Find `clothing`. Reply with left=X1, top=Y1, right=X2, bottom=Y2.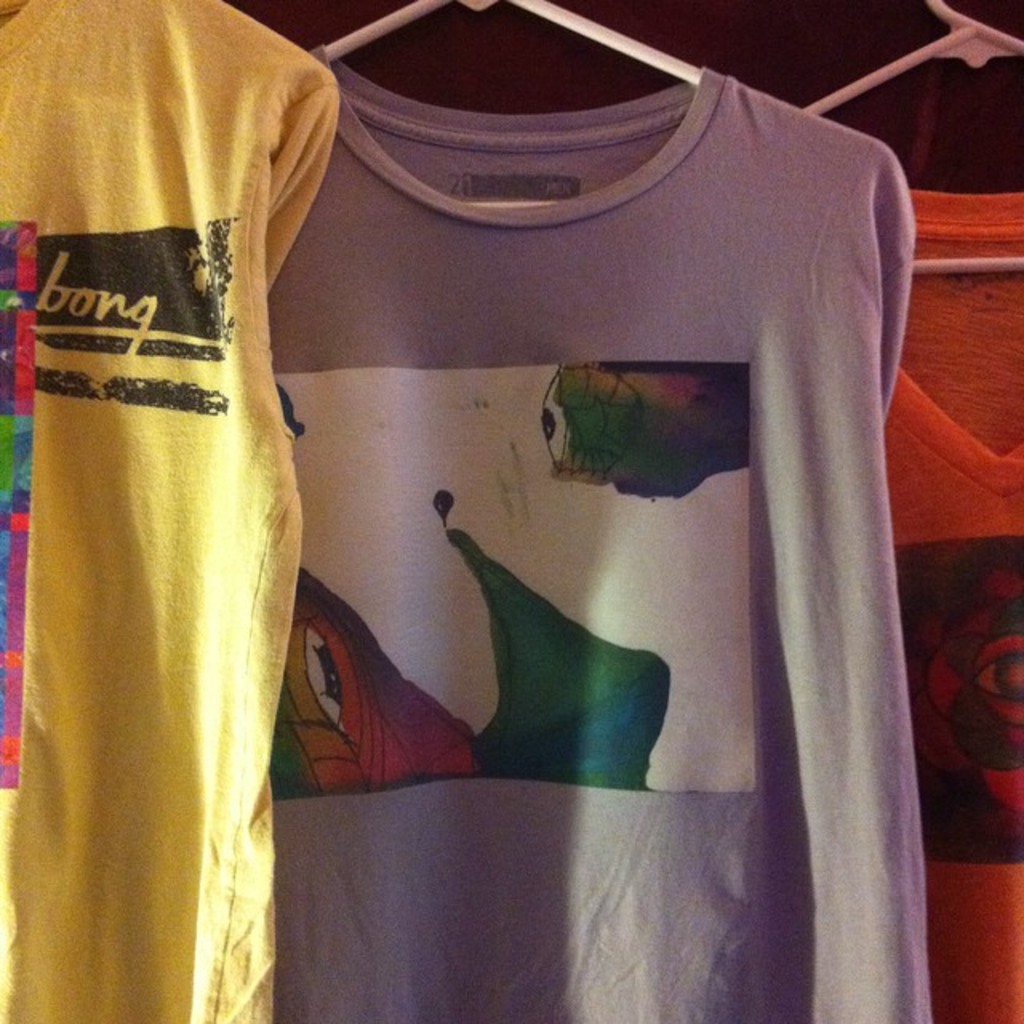
left=258, top=37, right=942, bottom=1022.
